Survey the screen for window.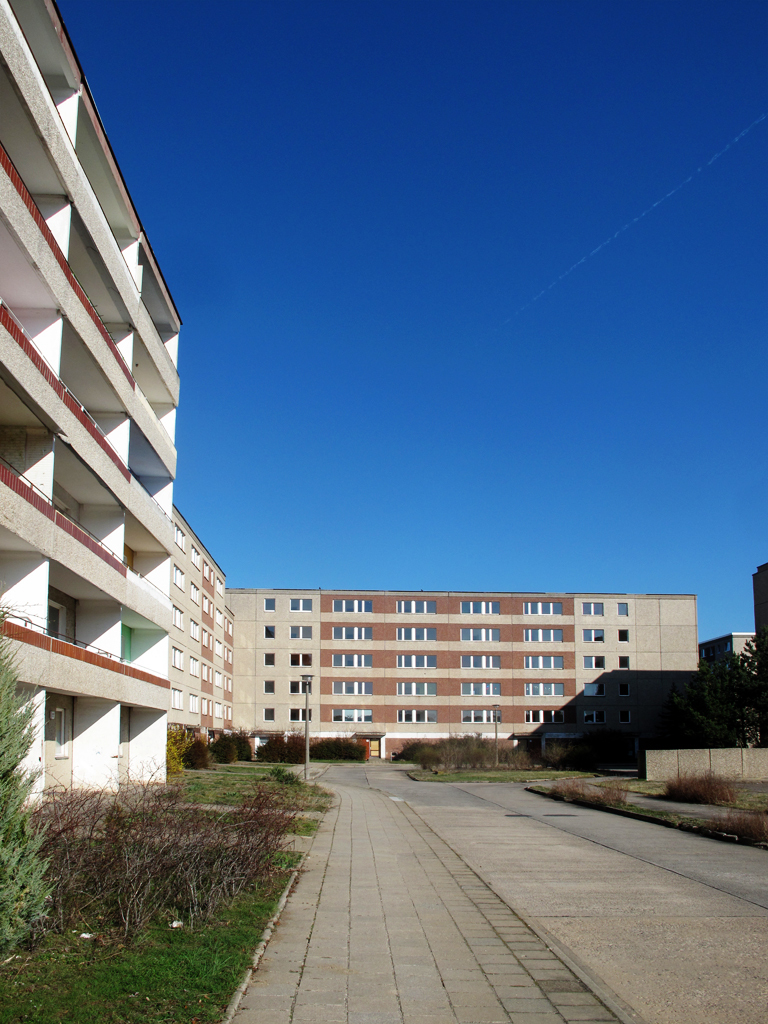
Survey found: Rect(582, 654, 601, 666).
